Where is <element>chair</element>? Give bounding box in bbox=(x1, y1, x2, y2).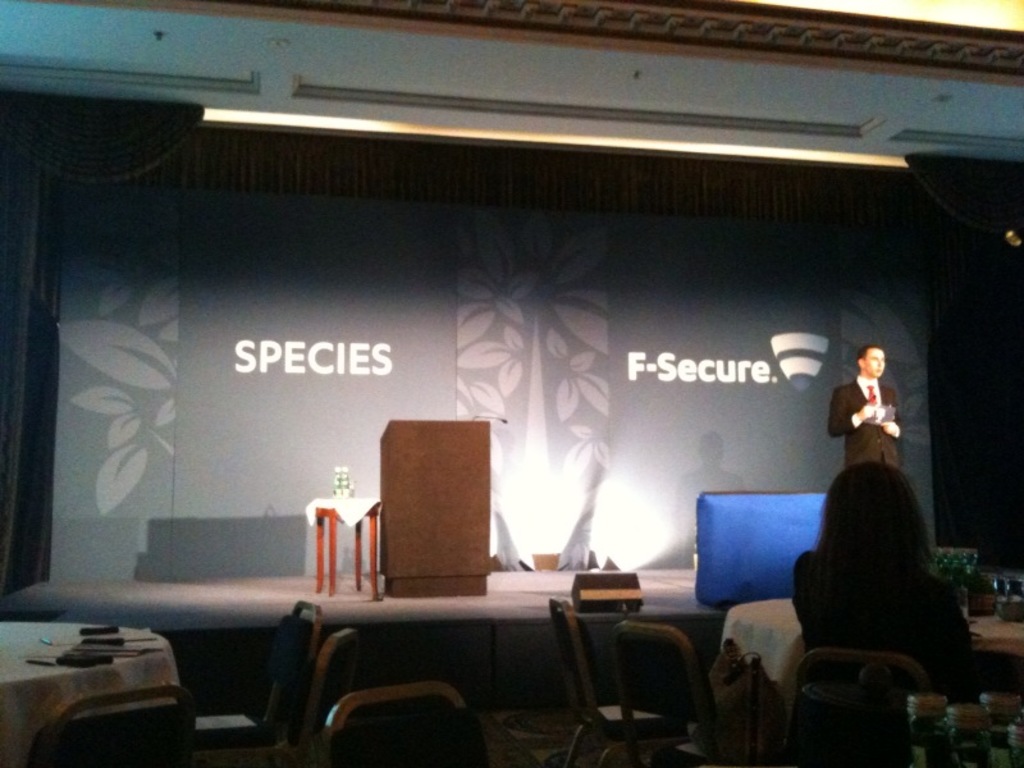
bbox=(209, 623, 362, 765).
